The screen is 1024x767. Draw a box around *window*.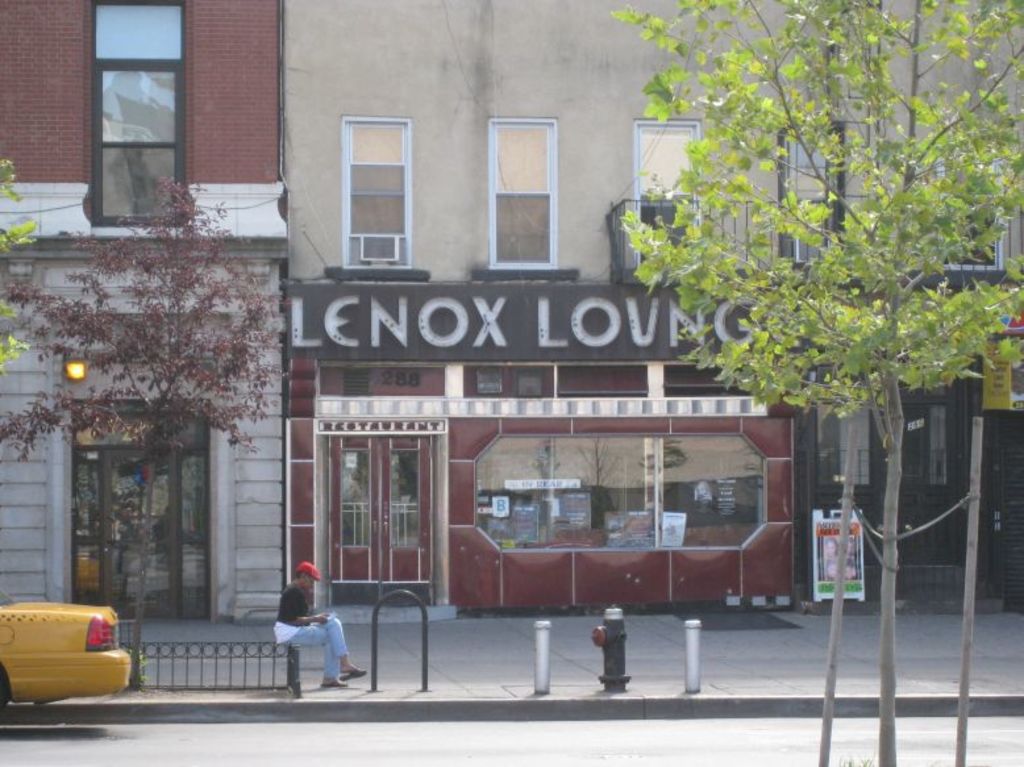
locate(342, 116, 424, 271).
